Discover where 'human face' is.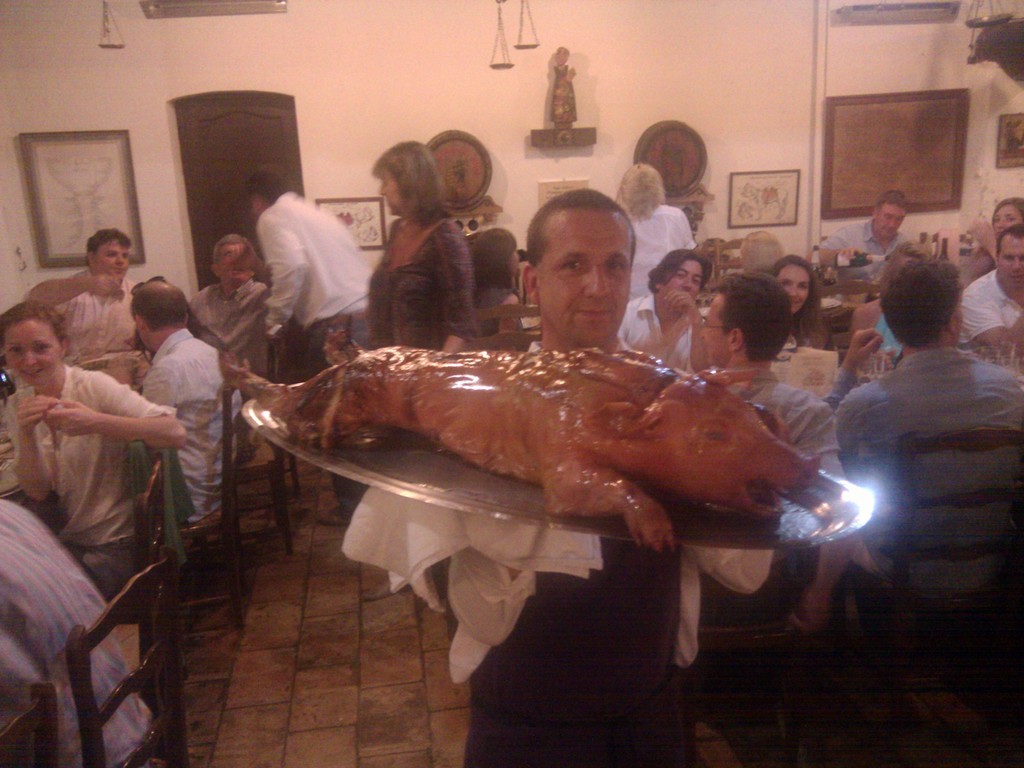
Discovered at [x1=663, y1=259, x2=703, y2=291].
